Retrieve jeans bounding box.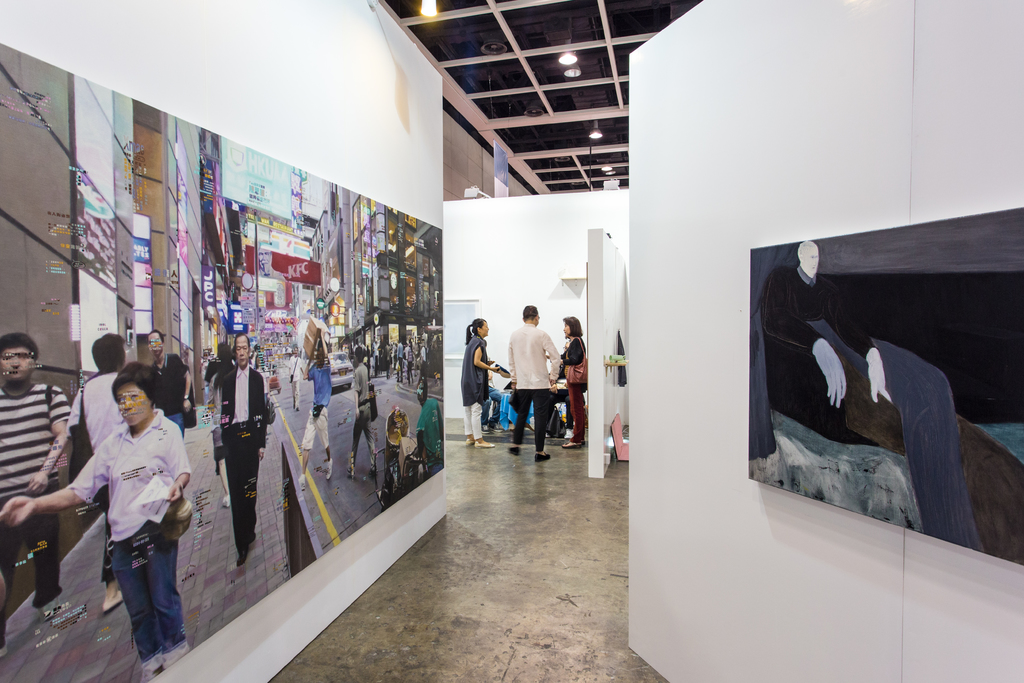
Bounding box: pyautogui.locateOnScreen(481, 386, 500, 431).
